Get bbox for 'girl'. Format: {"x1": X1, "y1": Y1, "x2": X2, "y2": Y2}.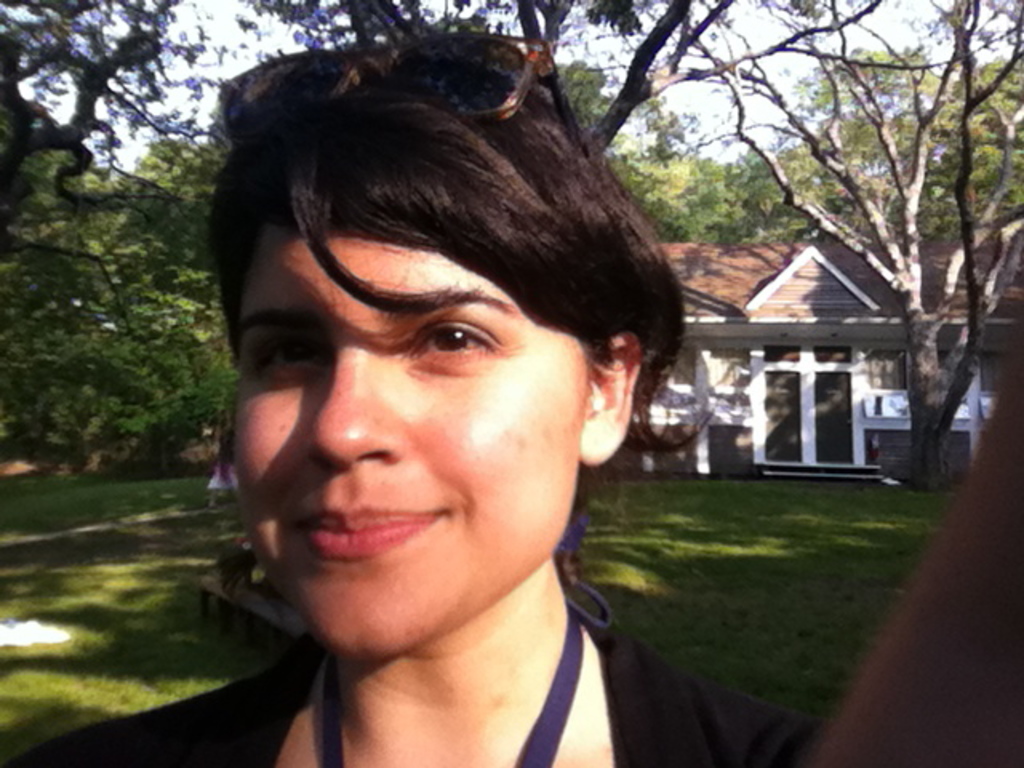
{"x1": 10, "y1": 26, "x2": 810, "y2": 766}.
